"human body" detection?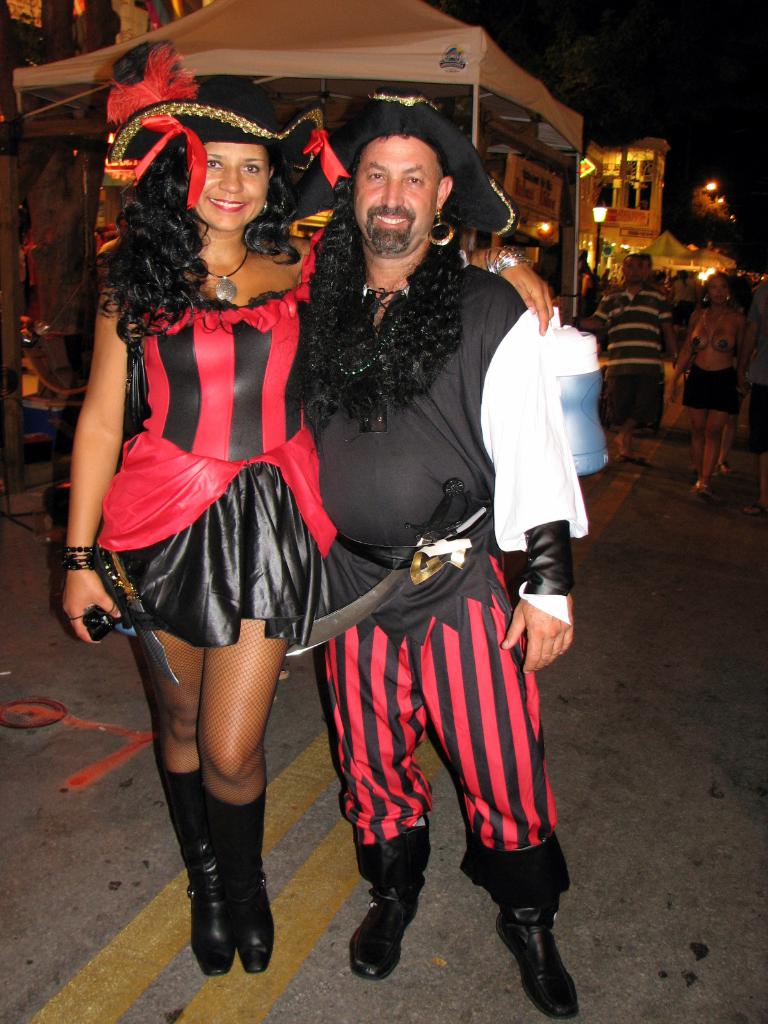
x1=76 y1=59 x2=433 y2=943
